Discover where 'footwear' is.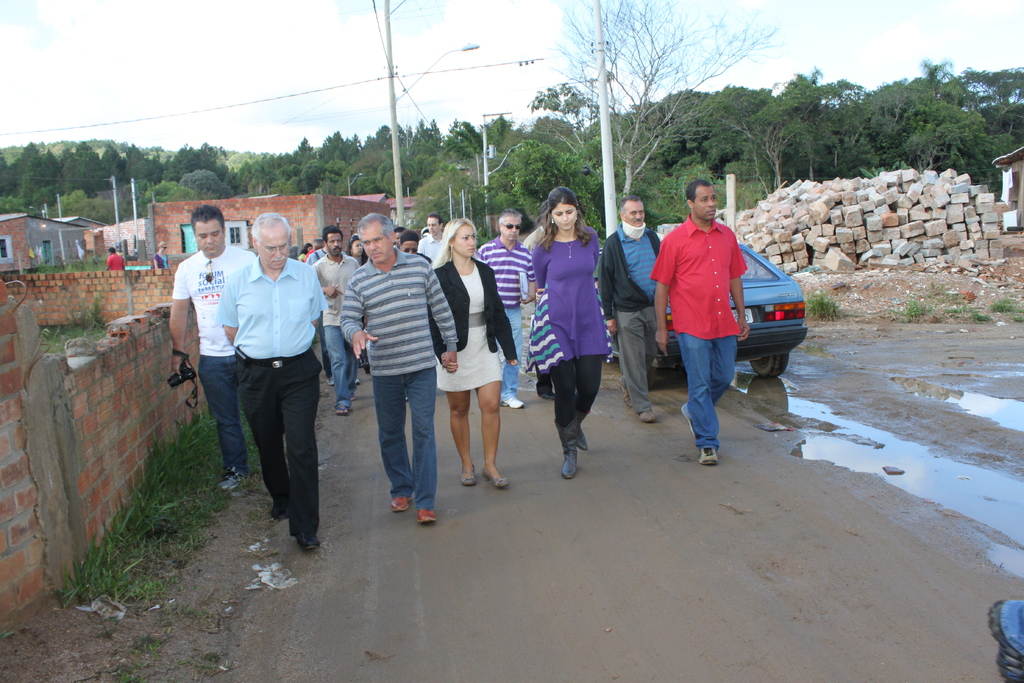
Discovered at 681,402,697,438.
